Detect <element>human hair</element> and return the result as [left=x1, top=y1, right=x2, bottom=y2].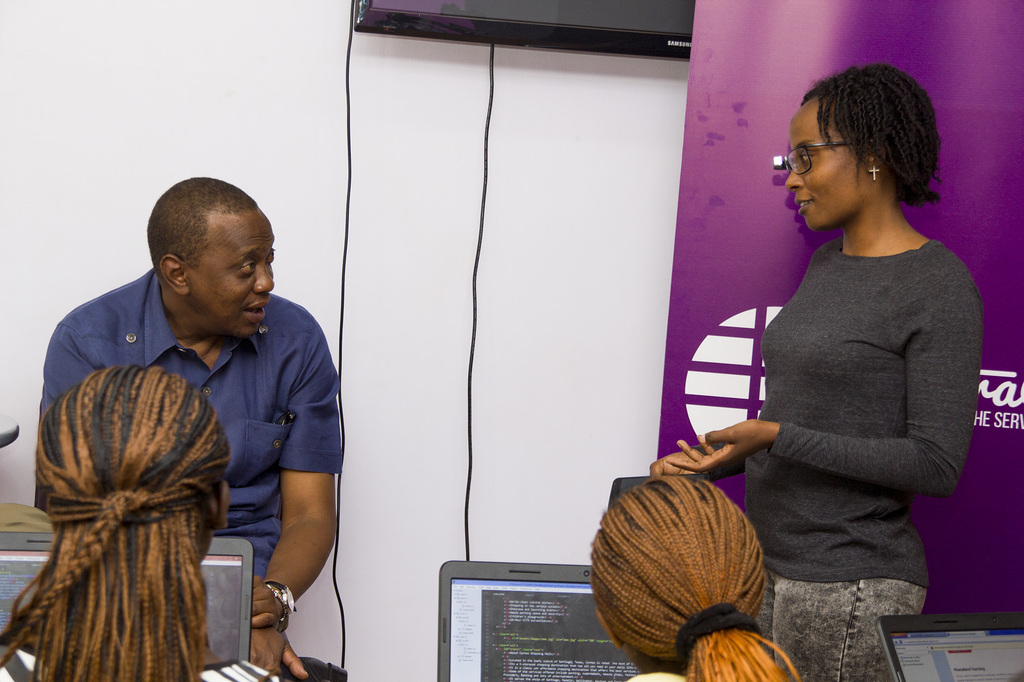
[left=148, top=177, right=254, bottom=265].
